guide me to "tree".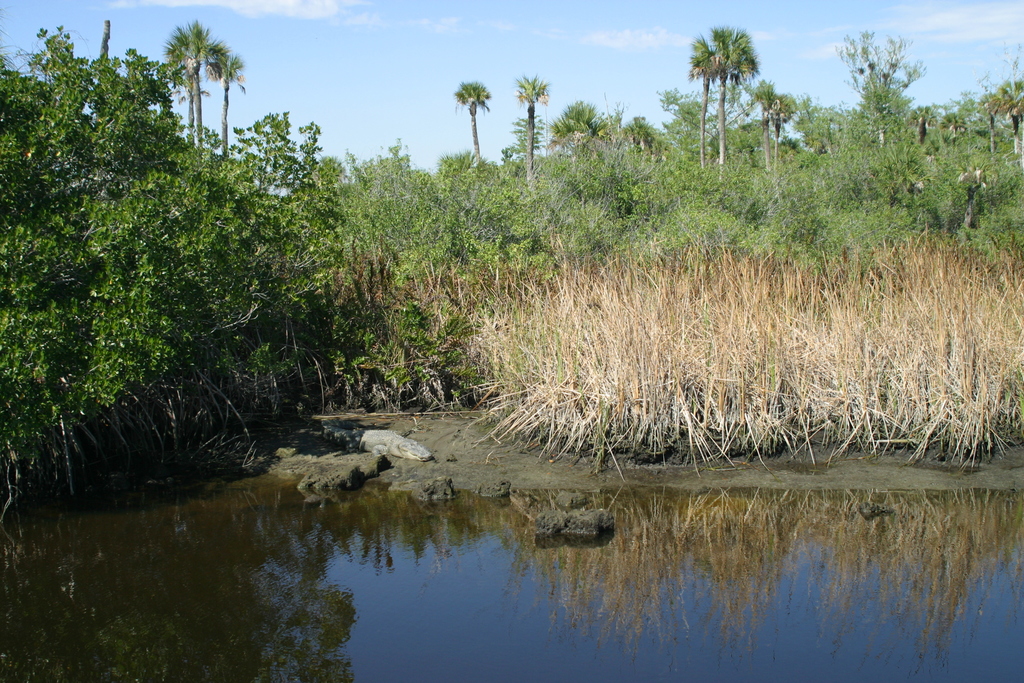
Guidance: select_region(693, 21, 751, 181).
